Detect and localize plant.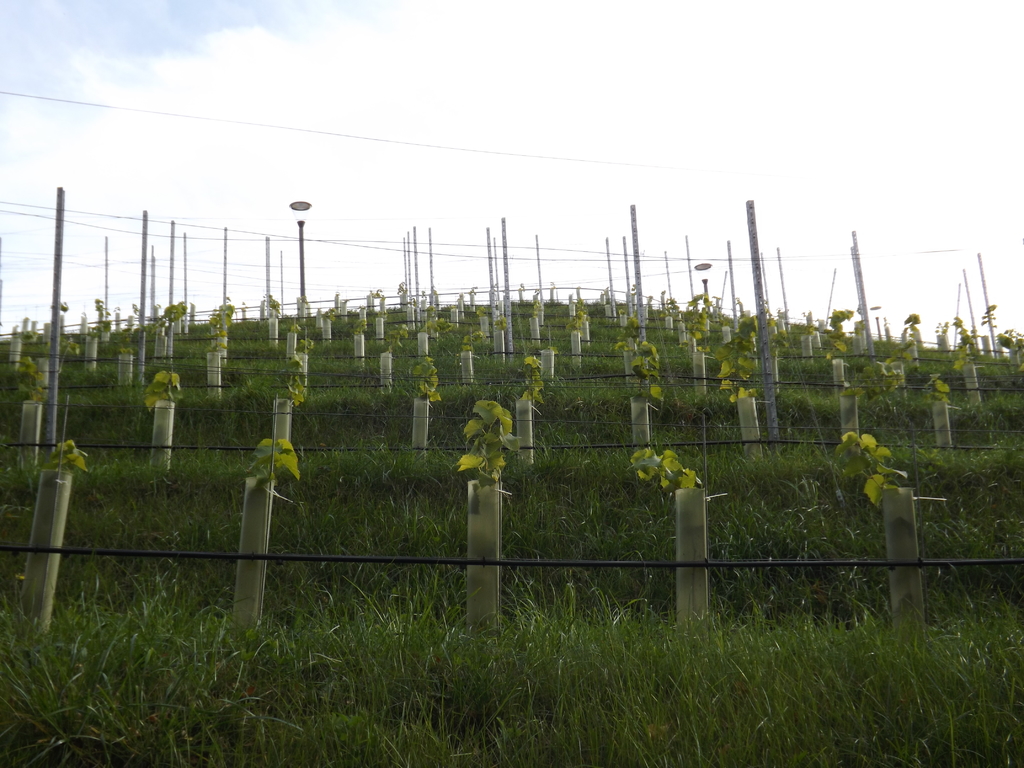
Localized at Rect(408, 353, 440, 458).
